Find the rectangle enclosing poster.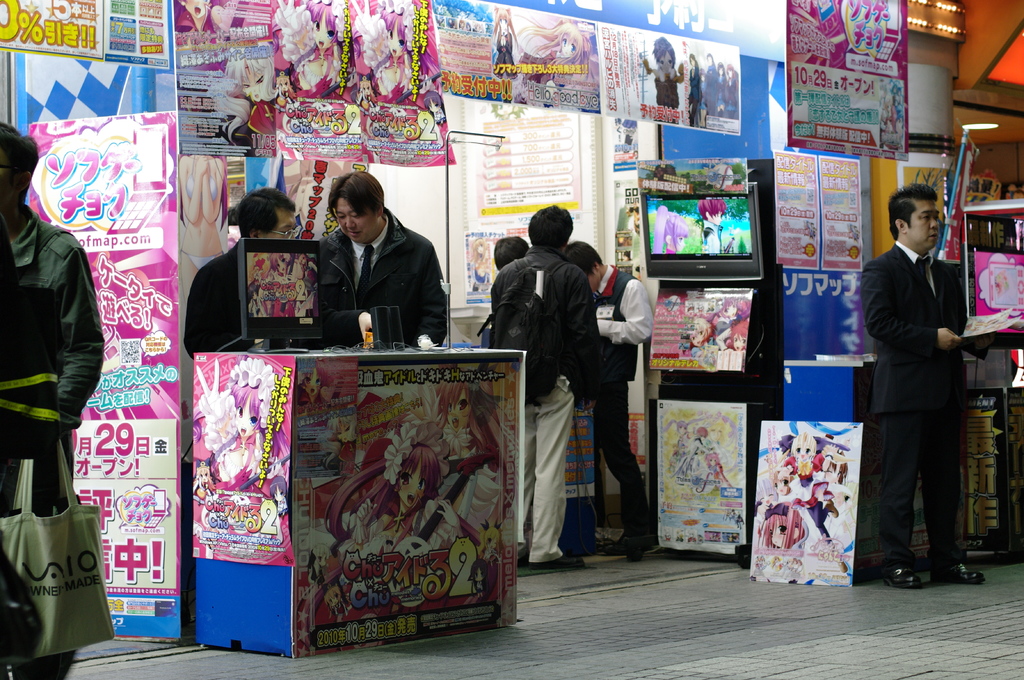
[x1=785, y1=0, x2=909, y2=158].
